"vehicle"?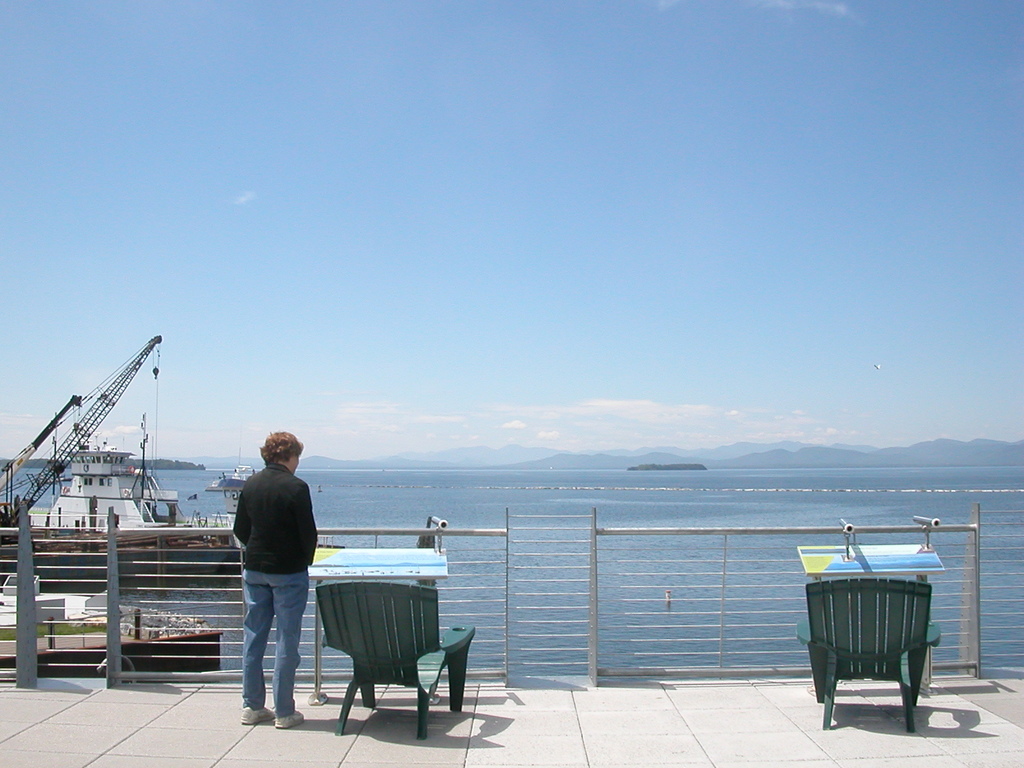
[left=207, top=460, right=255, bottom=491]
